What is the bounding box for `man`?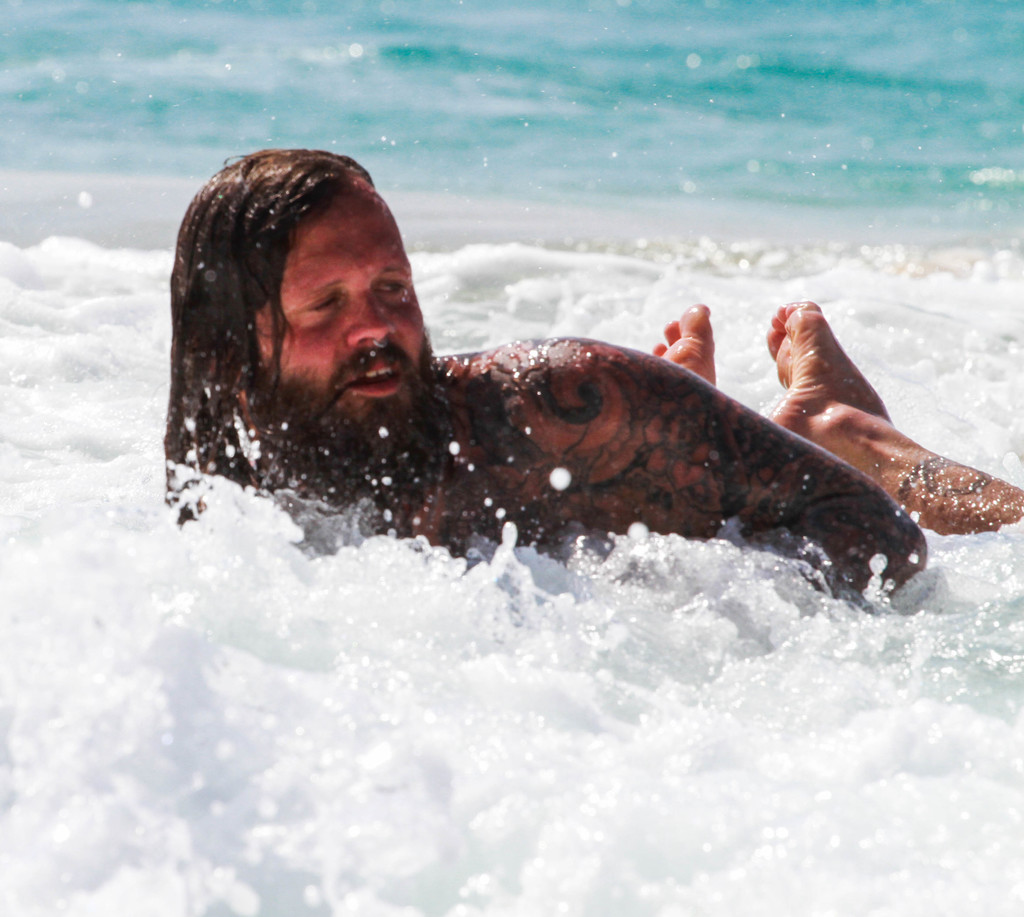
l=177, t=172, r=853, b=615.
